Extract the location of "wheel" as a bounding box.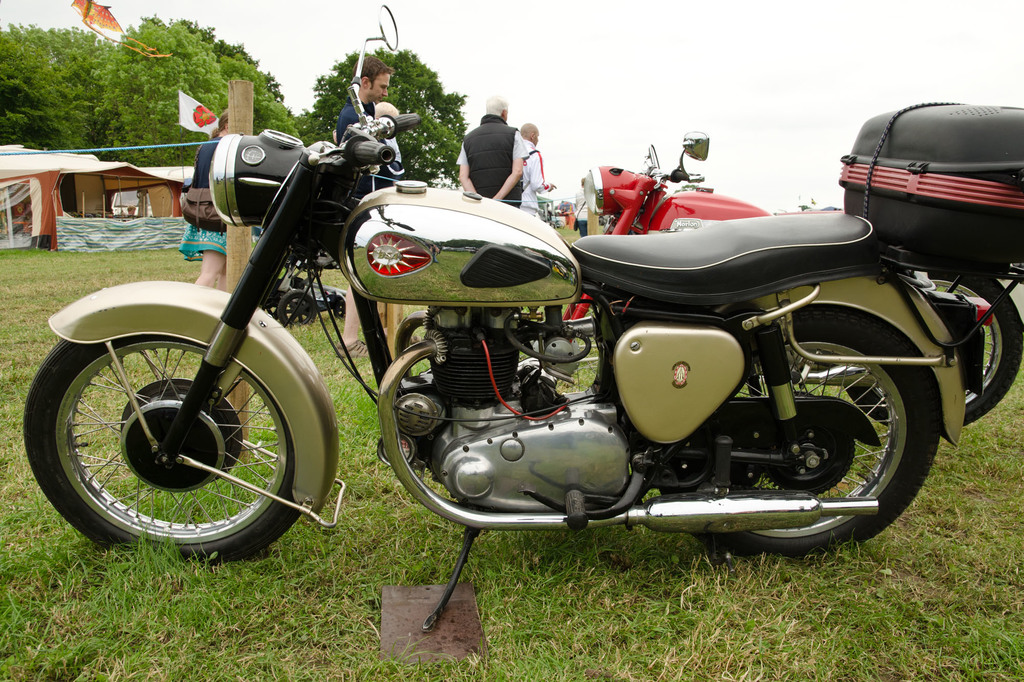
(691,305,940,559).
